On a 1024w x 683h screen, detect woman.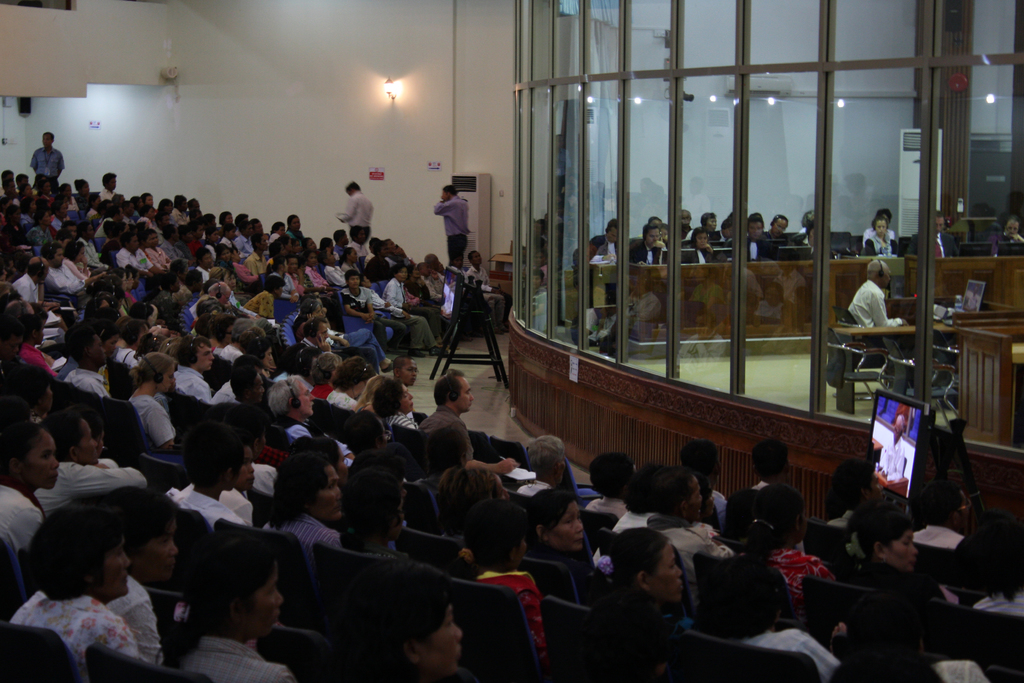
265:255:300:306.
